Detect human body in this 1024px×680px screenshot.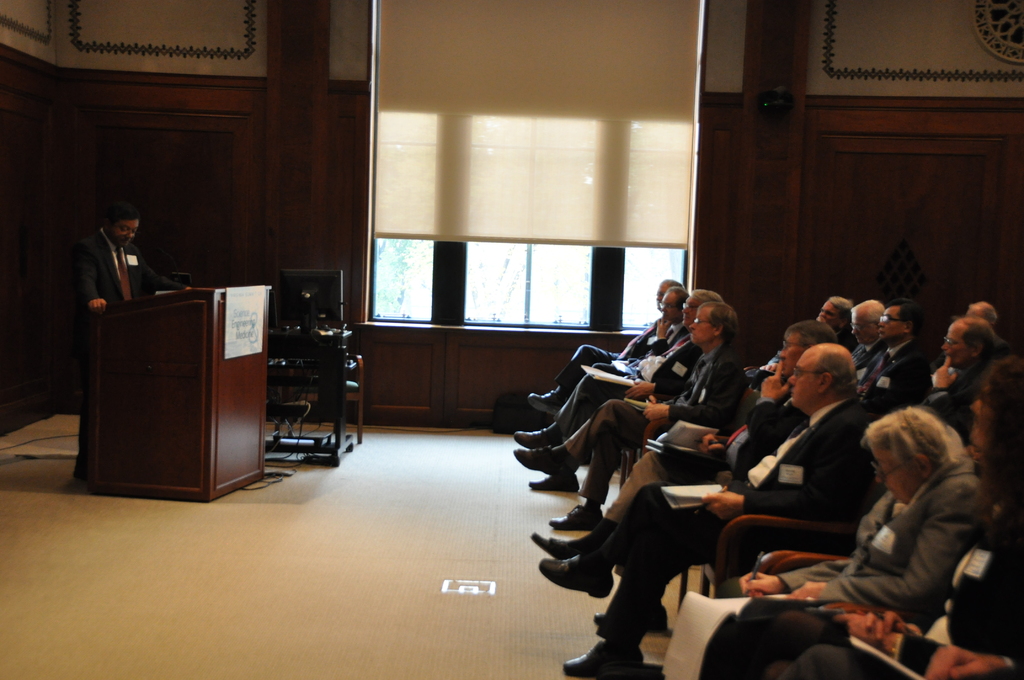
Detection: x1=70 y1=196 x2=147 y2=332.
